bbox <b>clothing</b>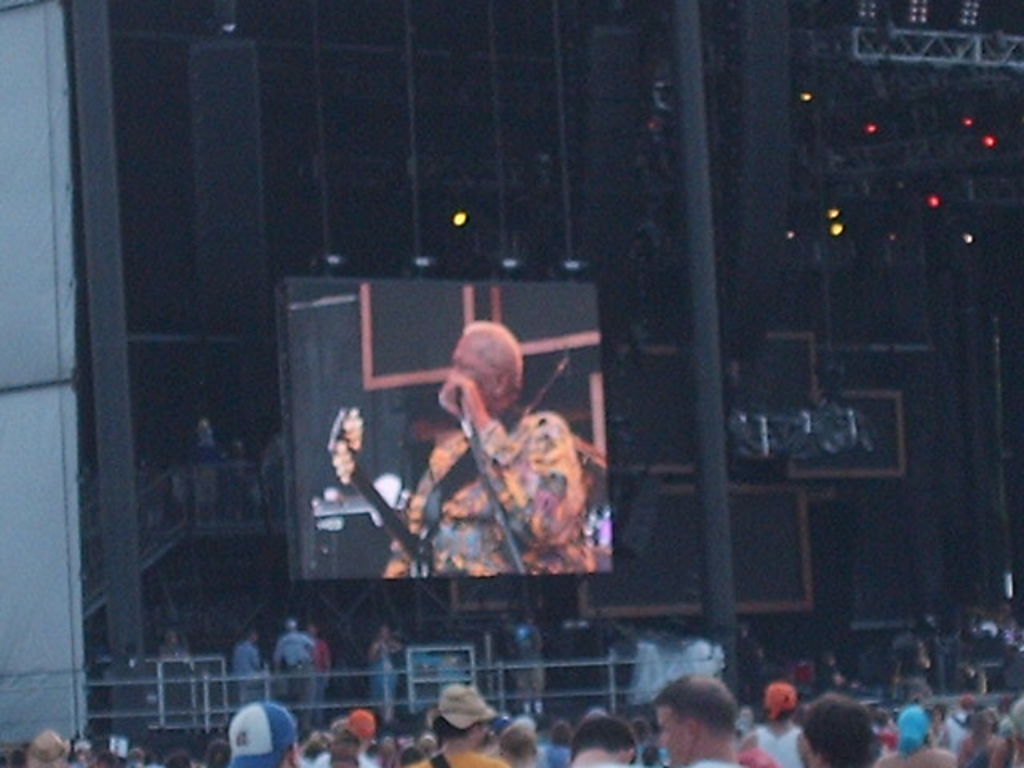
[x1=304, y1=637, x2=334, y2=696]
